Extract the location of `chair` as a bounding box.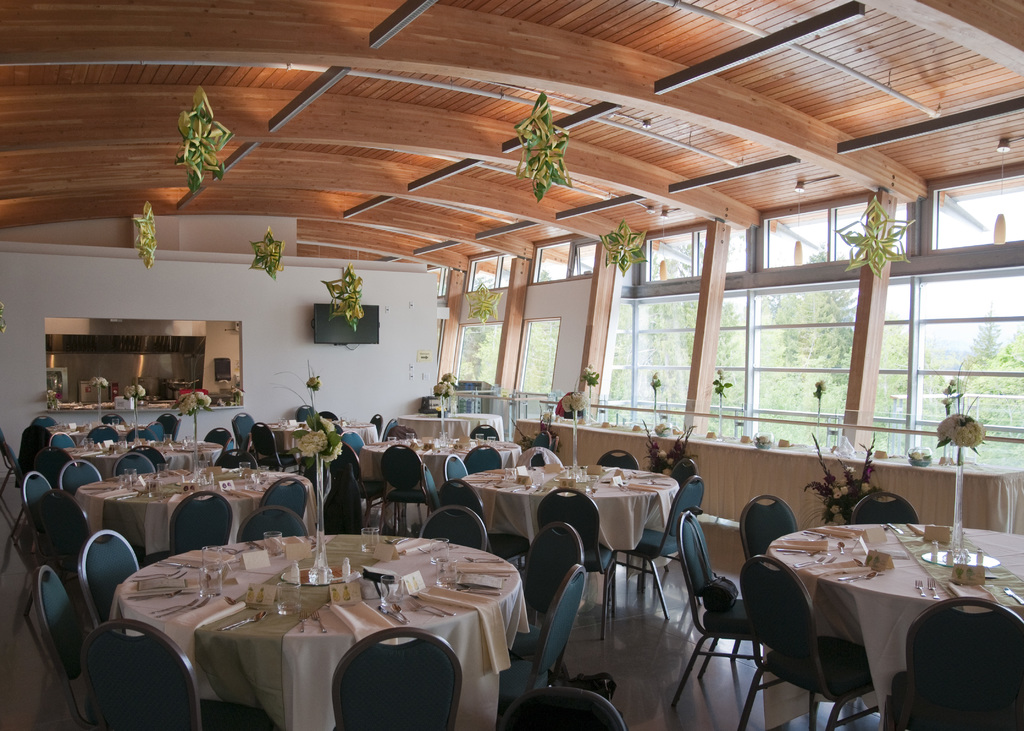
x1=25, y1=496, x2=105, y2=626.
